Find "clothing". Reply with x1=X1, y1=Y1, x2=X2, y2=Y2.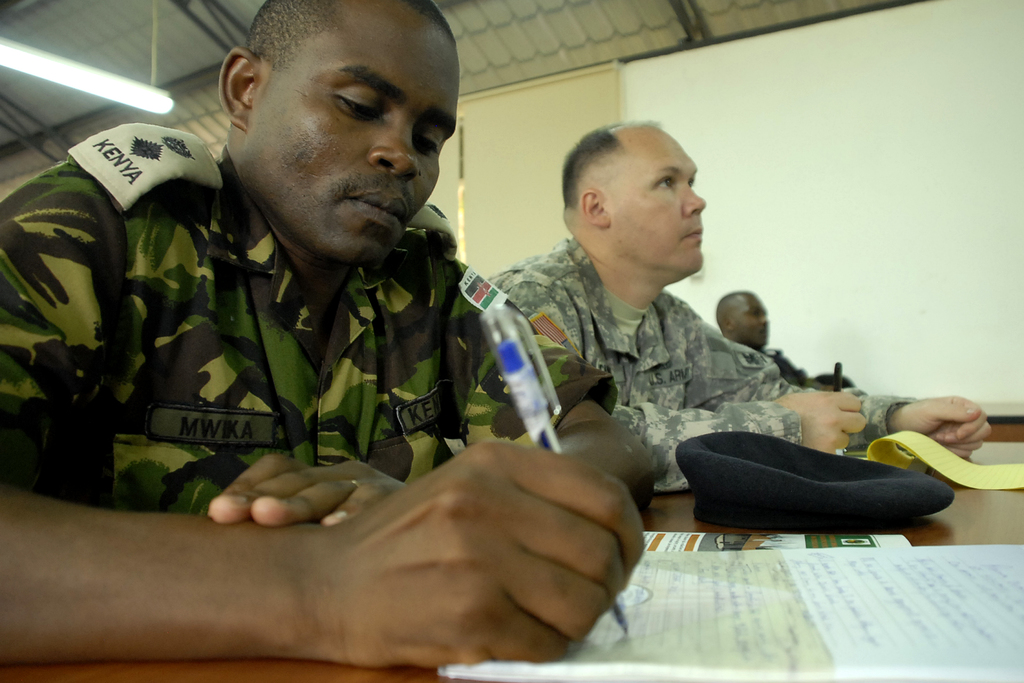
x1=477, y1=236, x2=920, y2=492.
